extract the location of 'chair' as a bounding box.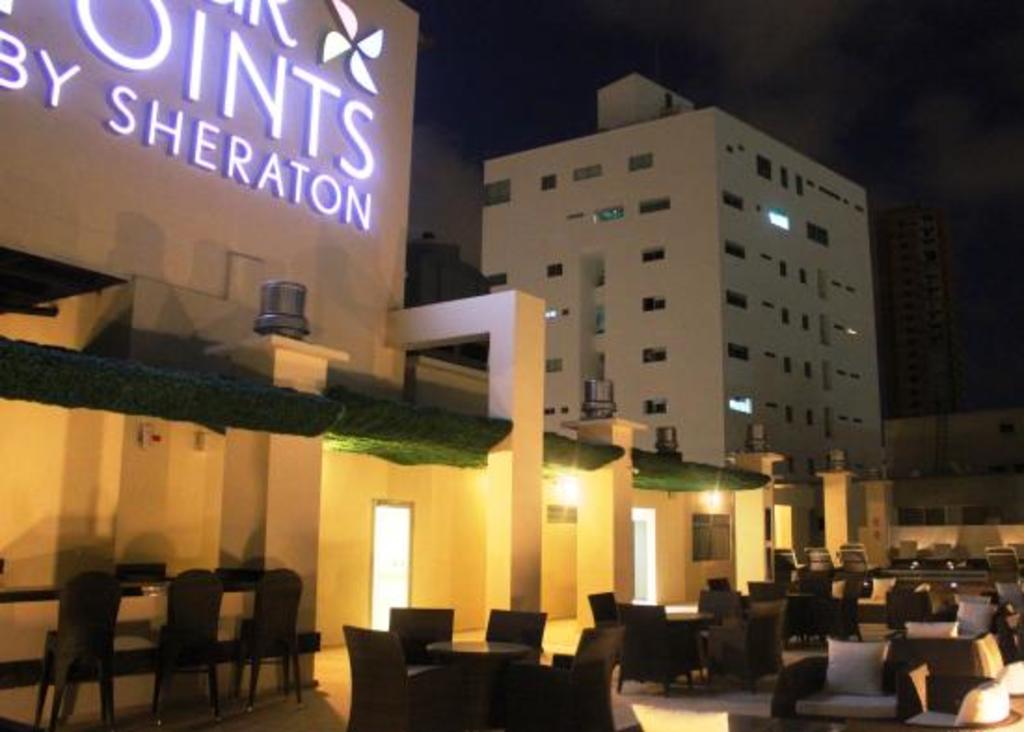
box(905, 600, 1009, 678).
